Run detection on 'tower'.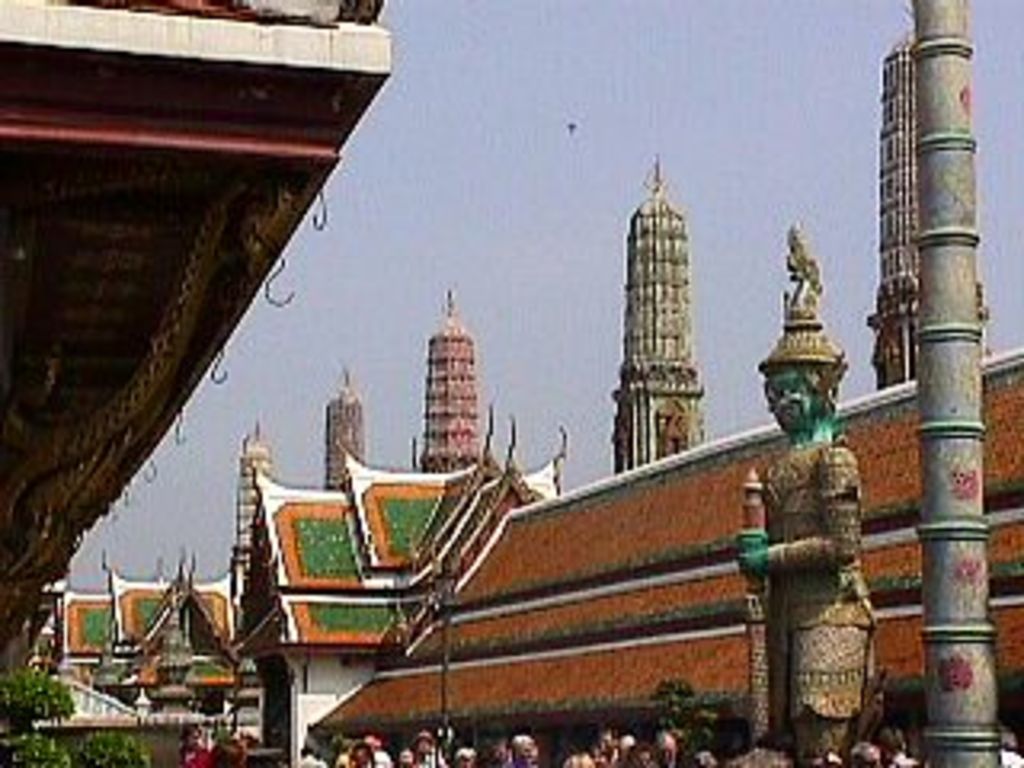
Result: 874, 29, 986, 384.
